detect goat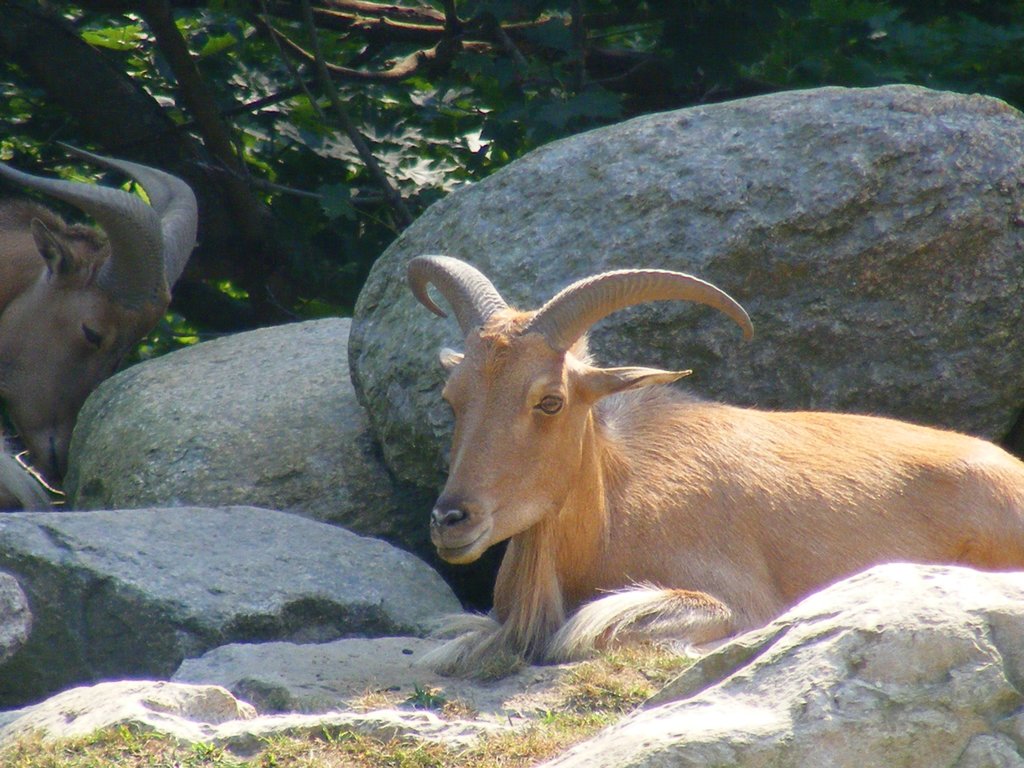
BBox(349, 247, 1023, 684)
